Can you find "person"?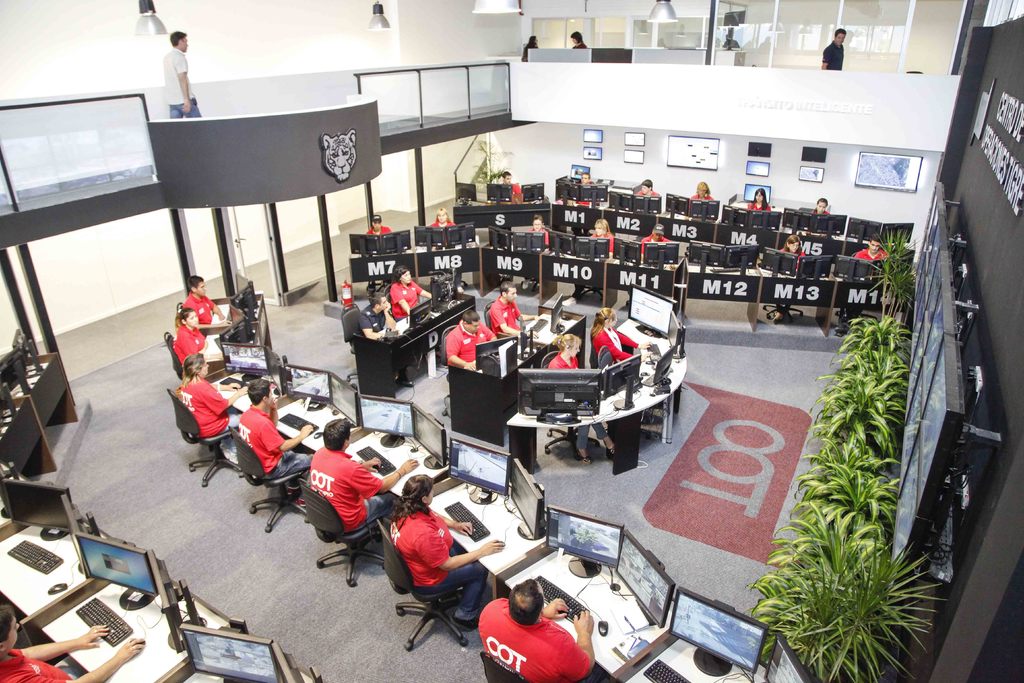
Yes, bounding box: box=[161, 28, 204, 120].
